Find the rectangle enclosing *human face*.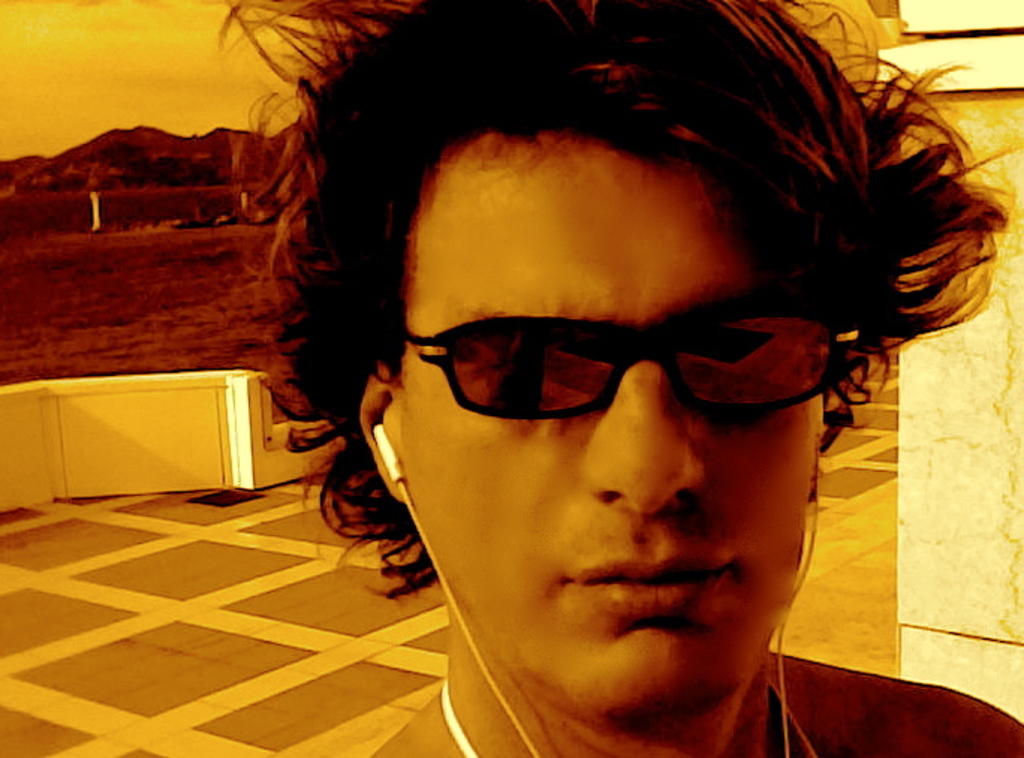
[397,142,810,725].
